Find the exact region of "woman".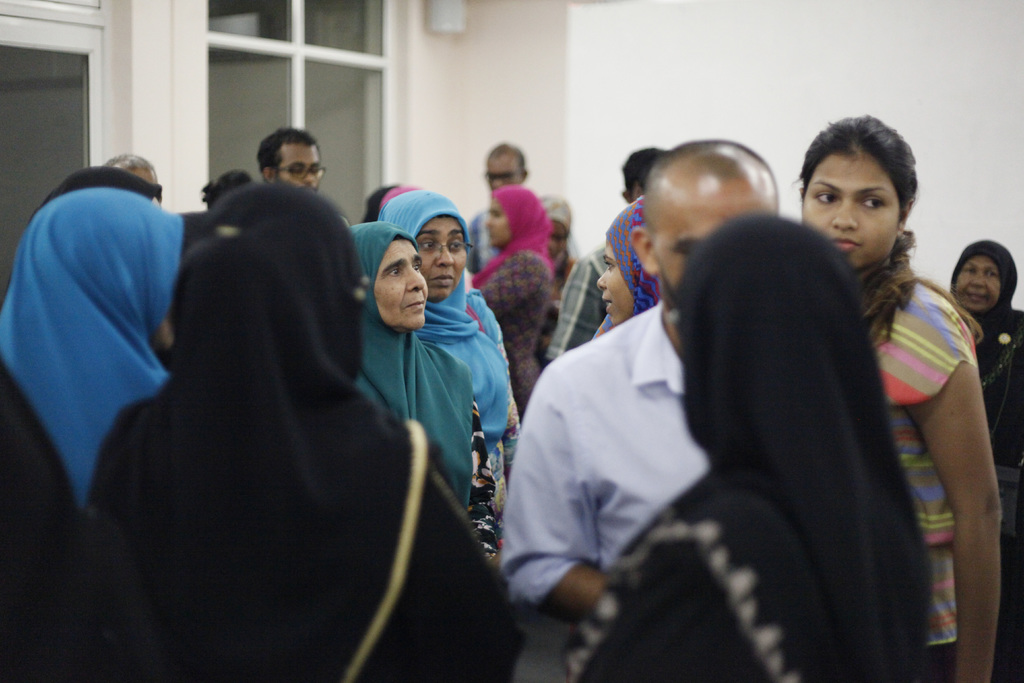
Exact region: rect(591, 197, 663, 344).
